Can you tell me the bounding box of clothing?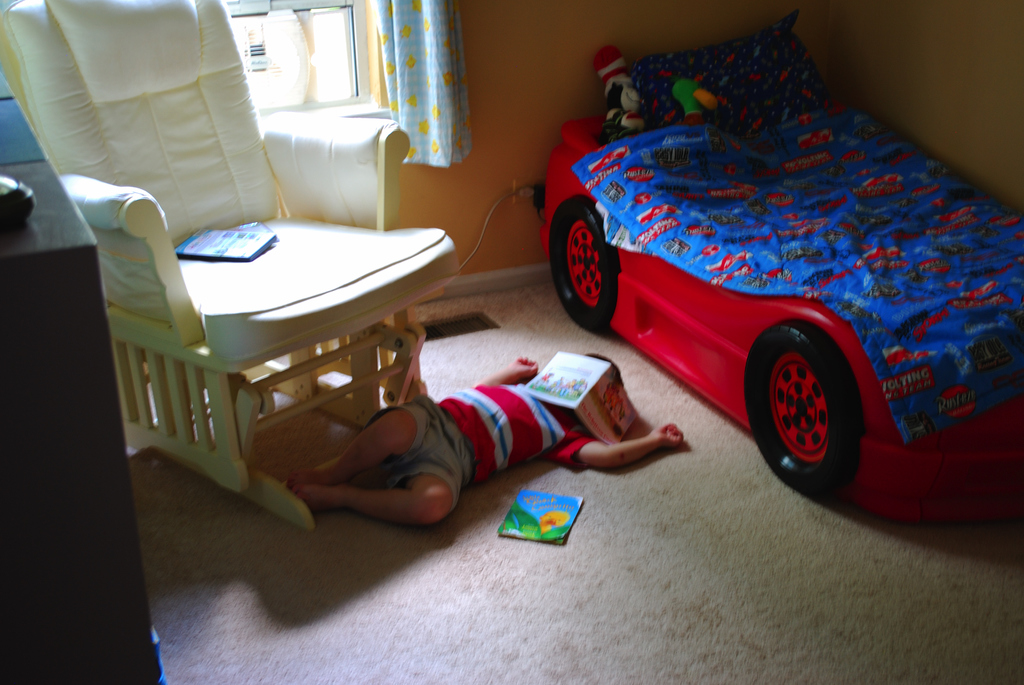
pyautogui.locateOnScreen(362, 378, 603, 515).
